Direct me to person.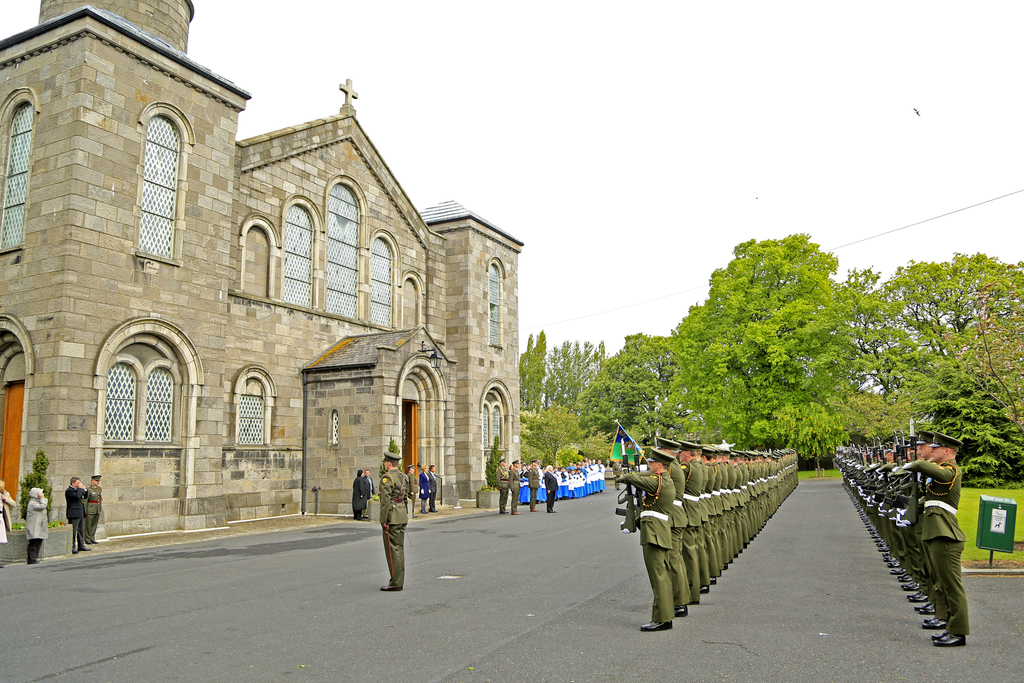
Direction: crop(509, 457, 522, 514).
